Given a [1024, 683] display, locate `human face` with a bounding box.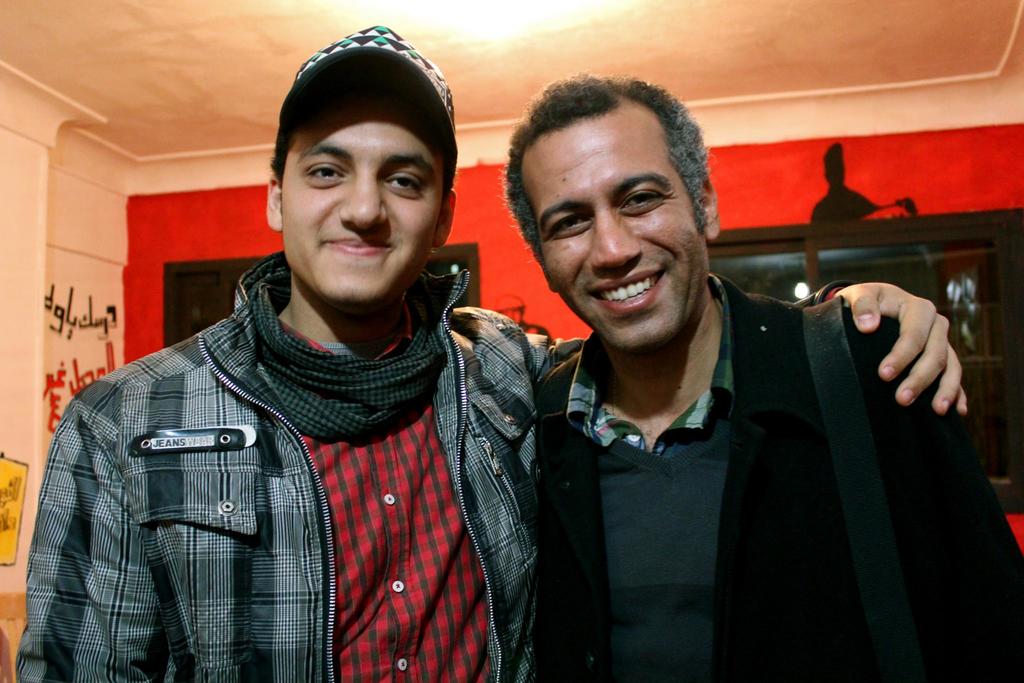
Located: pyautogui.locateOnScreen(522, 113, 707, 348).
